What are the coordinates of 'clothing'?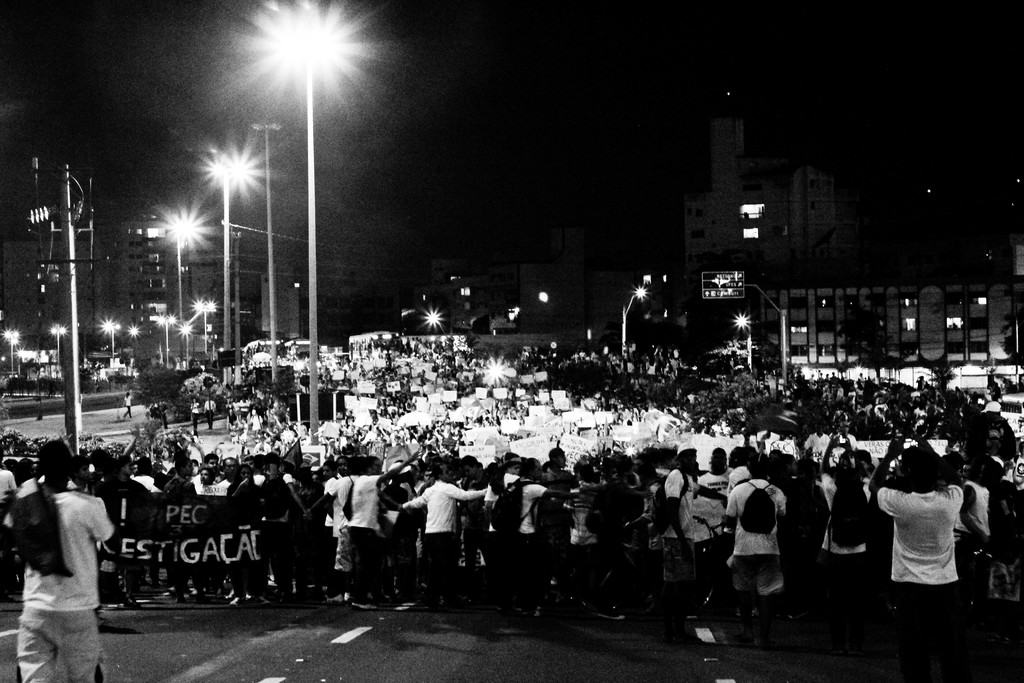
bbox=[166, 473, 192, 589].
